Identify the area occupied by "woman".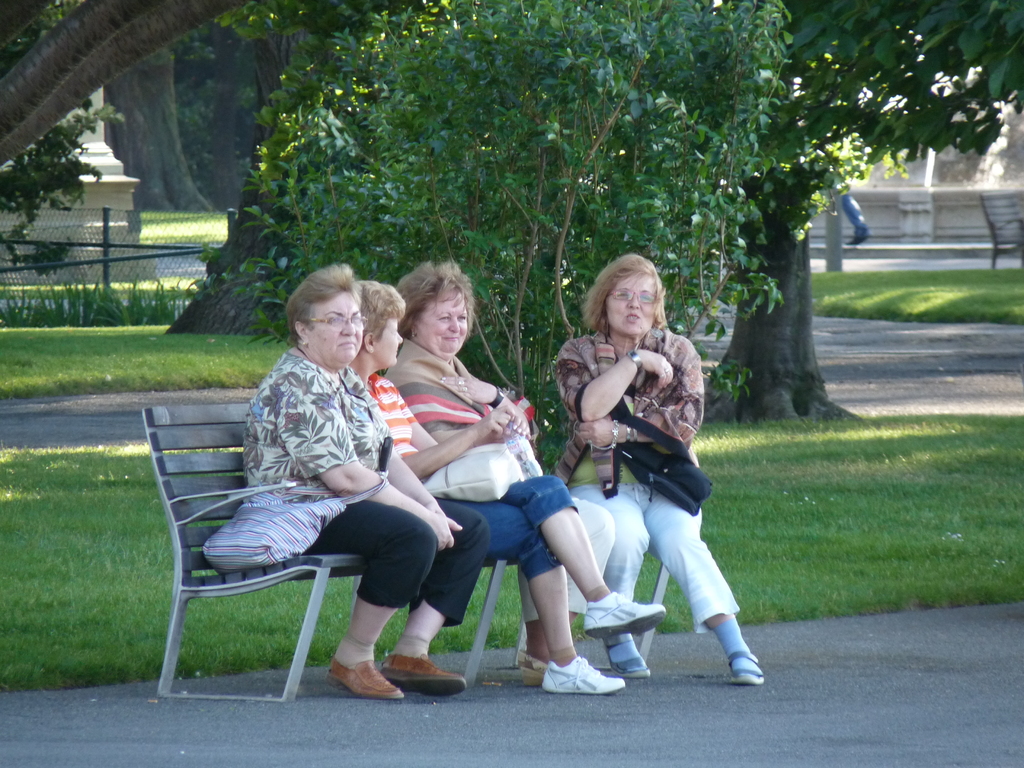
Area: l=241, t=259, r=490, b=707.
